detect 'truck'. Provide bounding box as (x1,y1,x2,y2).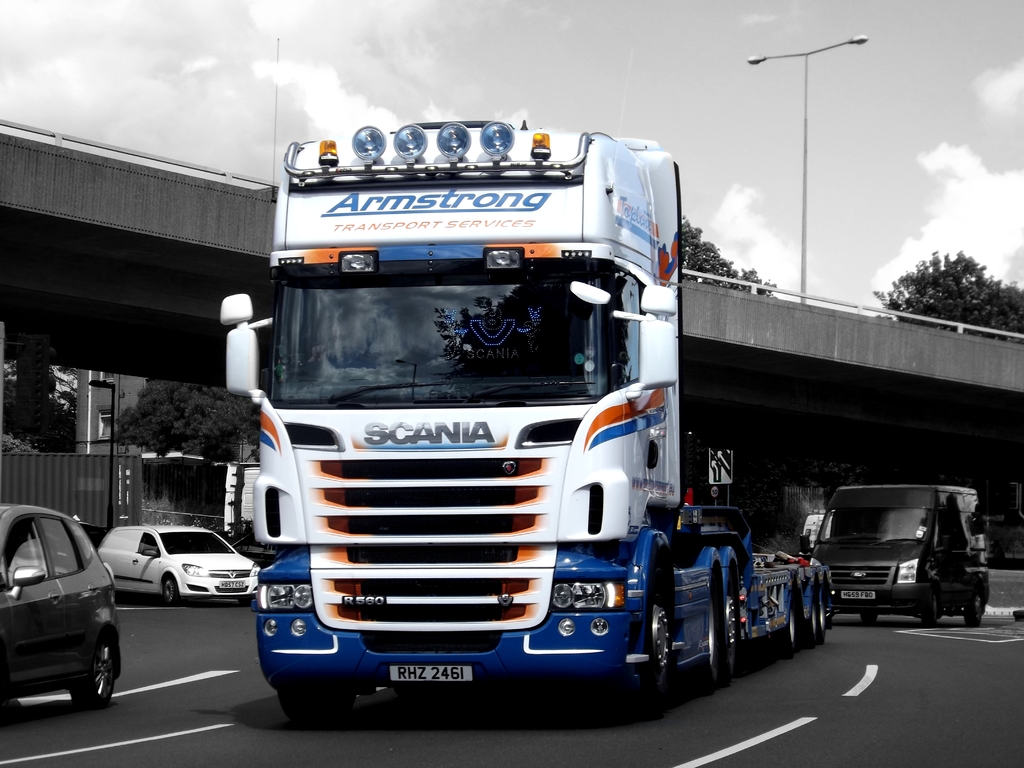
(810,484,986,625).
